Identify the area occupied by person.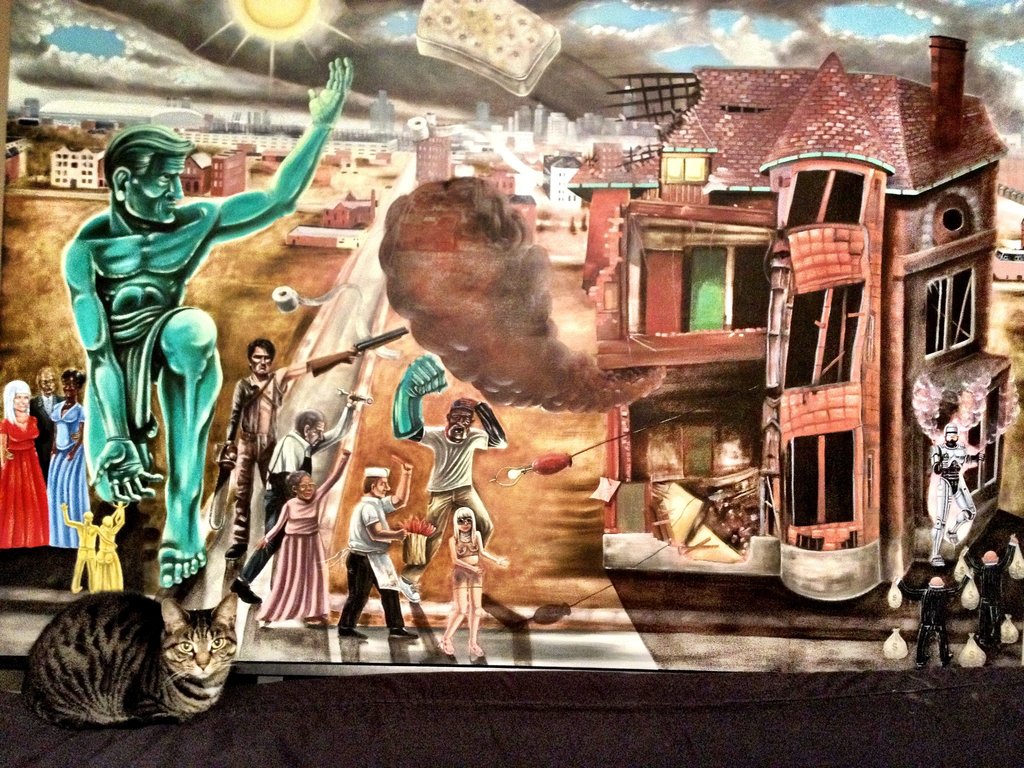
Area: (x1=60, y1=54, x2=356, y2=589).
